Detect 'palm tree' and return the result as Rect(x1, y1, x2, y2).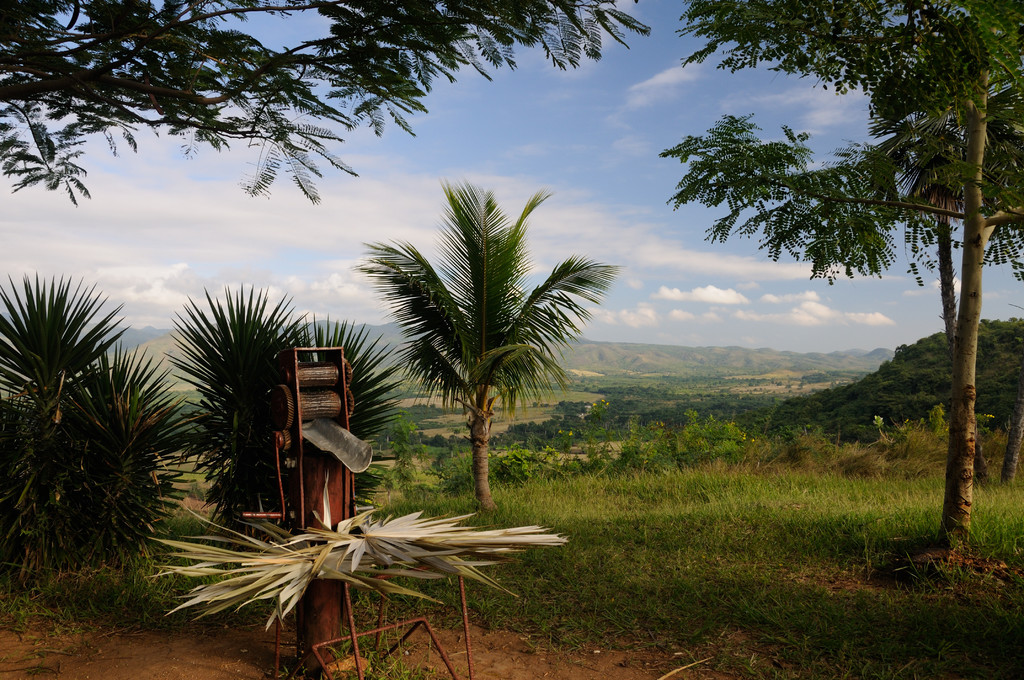
Rect(345, 177, 611, 521).
